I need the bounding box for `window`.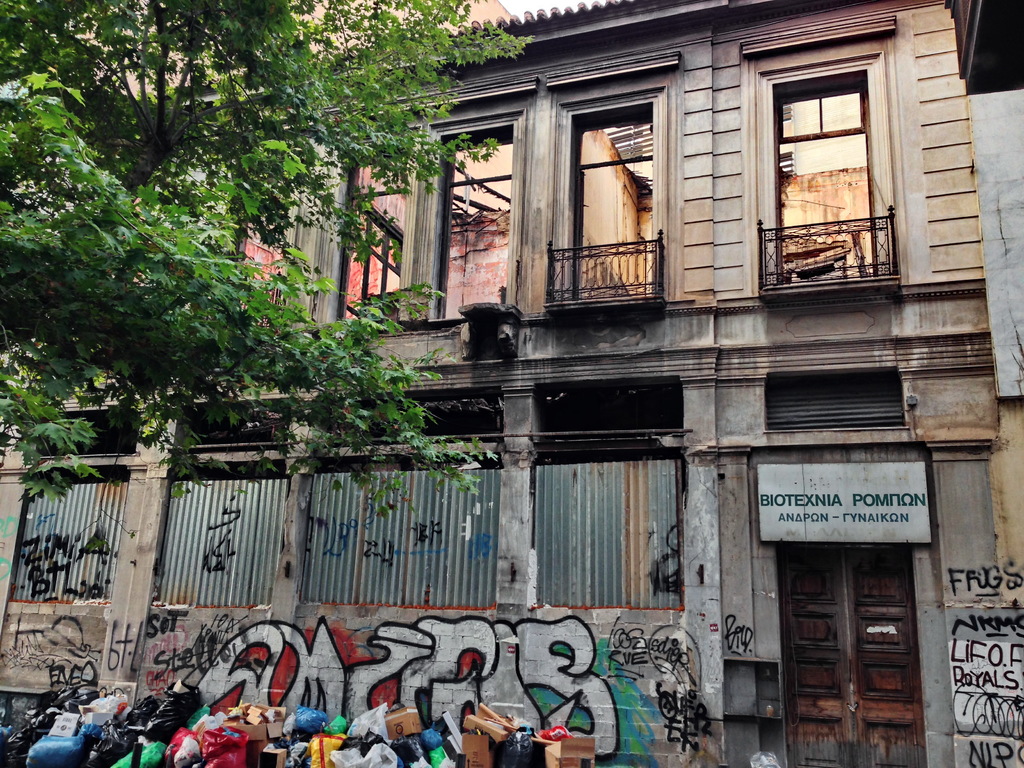
Here it is: bbox=[552, 81, 665, 301].
